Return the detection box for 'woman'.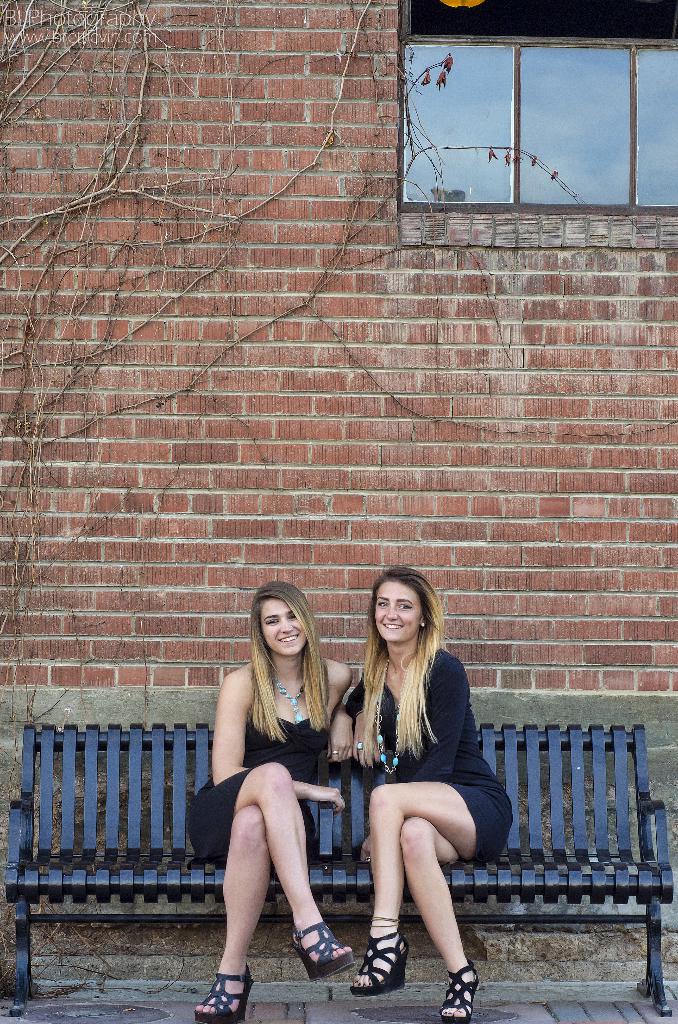
pyautogui.locateOnScreen(335, 559, 494, 1023).
